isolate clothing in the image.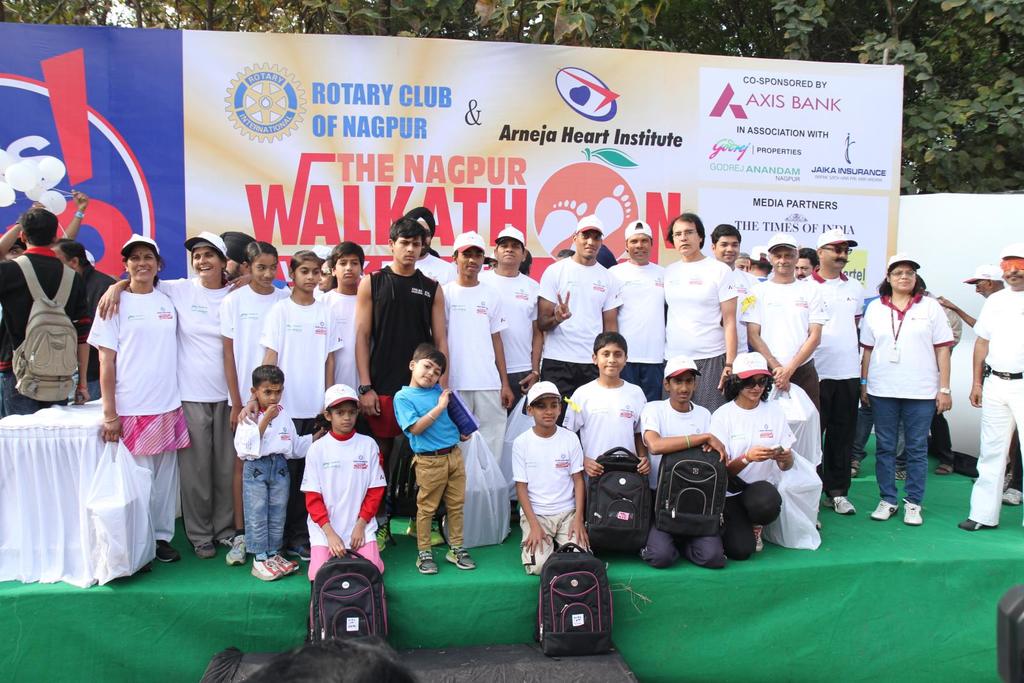
Isolated region: [515, 422, 595, 576].
